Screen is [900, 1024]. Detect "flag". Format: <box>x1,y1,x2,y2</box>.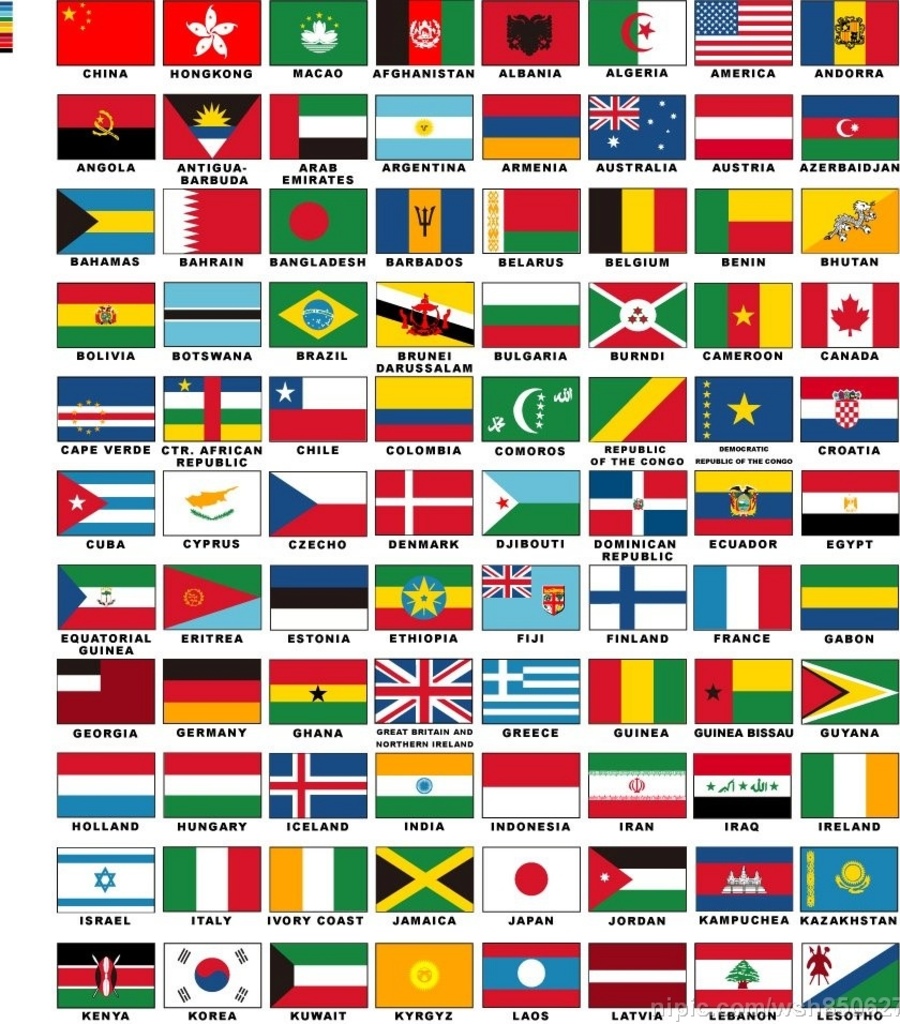
<box>51,377,159,448</box>.
